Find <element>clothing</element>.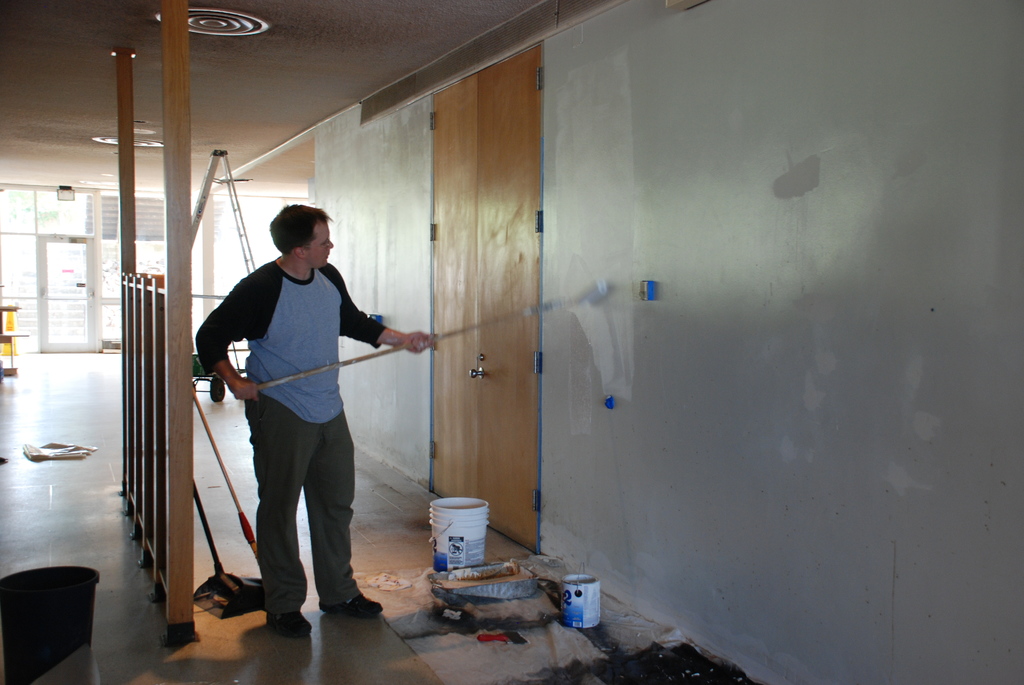
region(205, 220, 377, 615).
